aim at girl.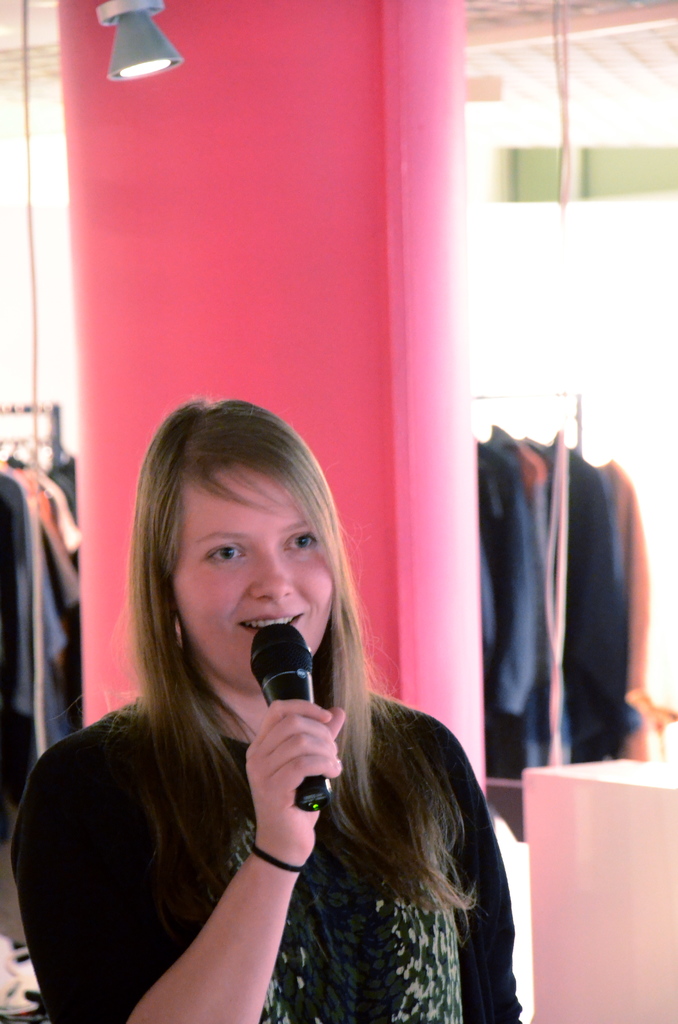
Aimed at box=[10, 397, 521, 1023].
